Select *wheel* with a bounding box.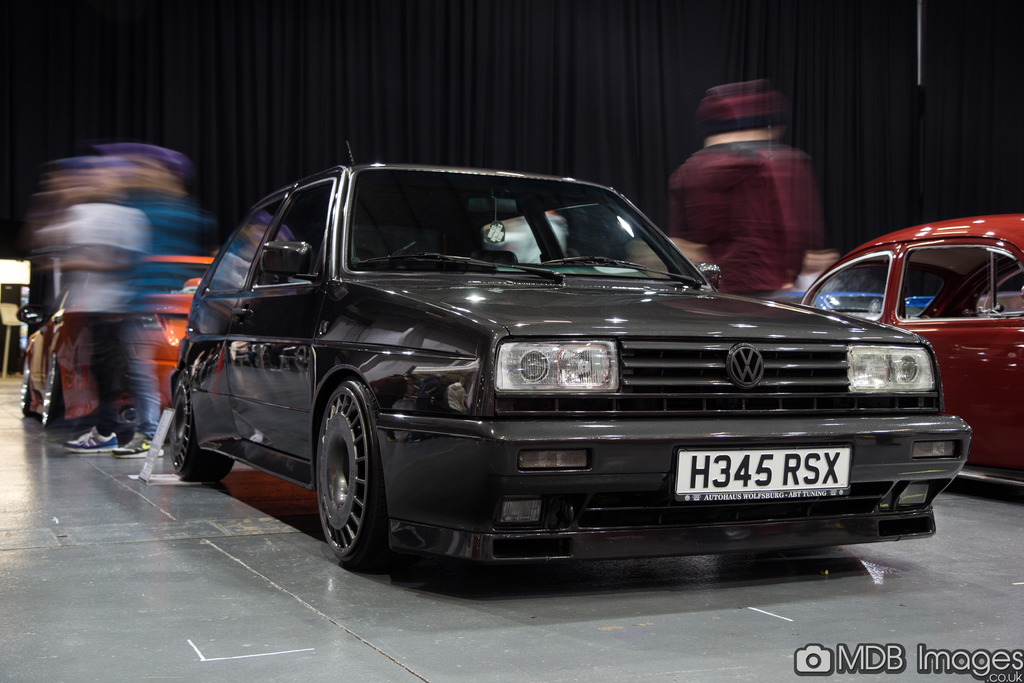
(312,393,385,572).
